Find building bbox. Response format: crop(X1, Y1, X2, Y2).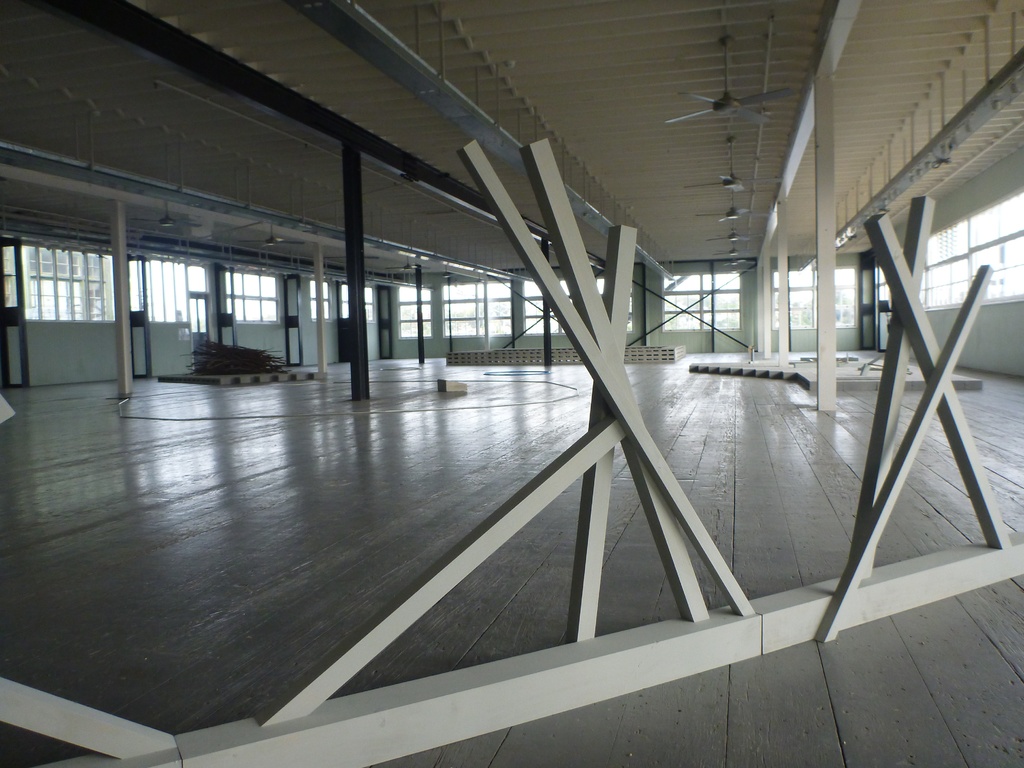
crop(0, 2, 1023, 767).
